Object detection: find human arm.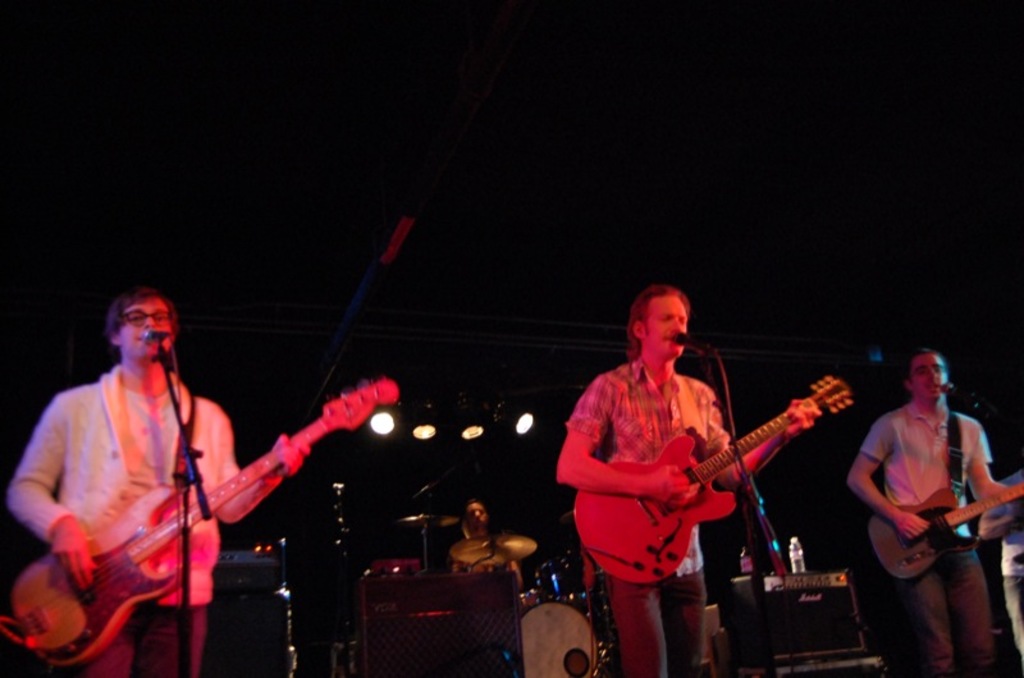
select_region(3, 403, 99, 592).
